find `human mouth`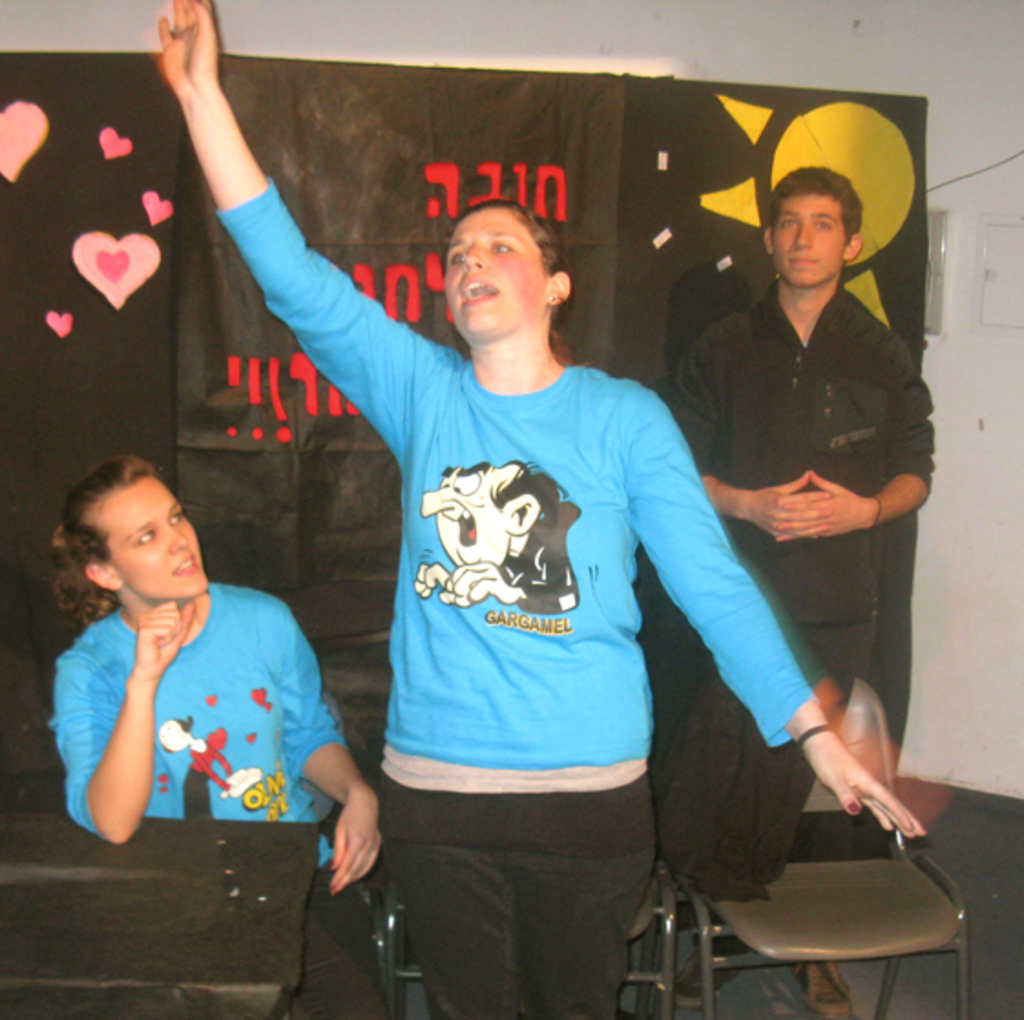
left=458, top=276, right=506, bottom=308
